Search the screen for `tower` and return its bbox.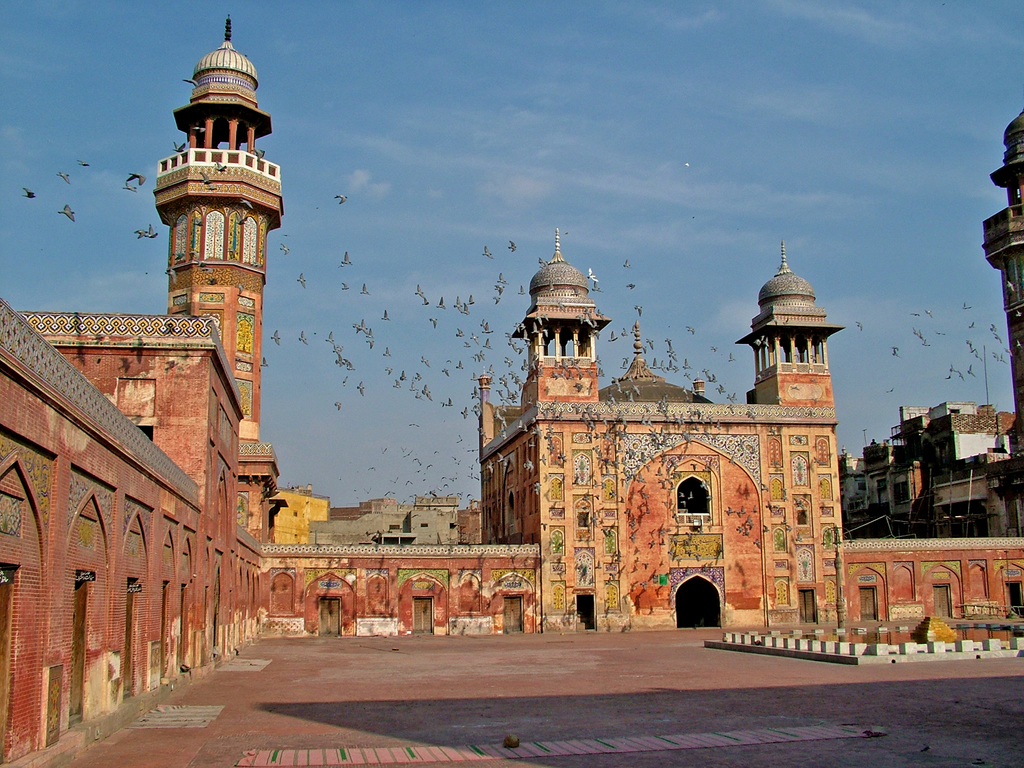
Found: bbox=[522, 243, 600, 404].
